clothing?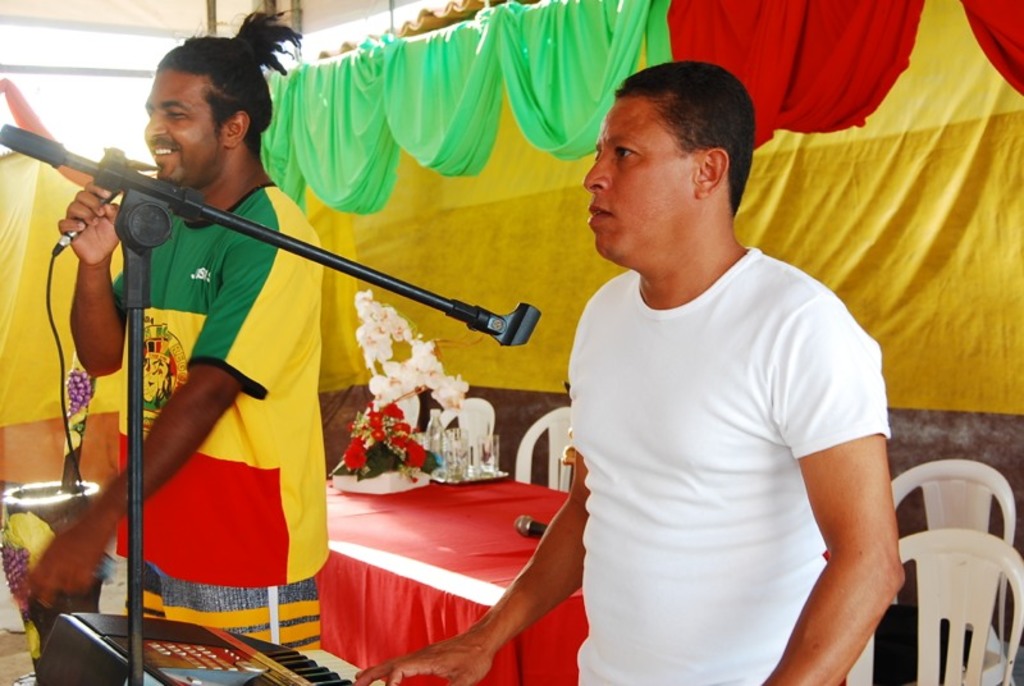
bbox=(114, 184, 330, 650)
